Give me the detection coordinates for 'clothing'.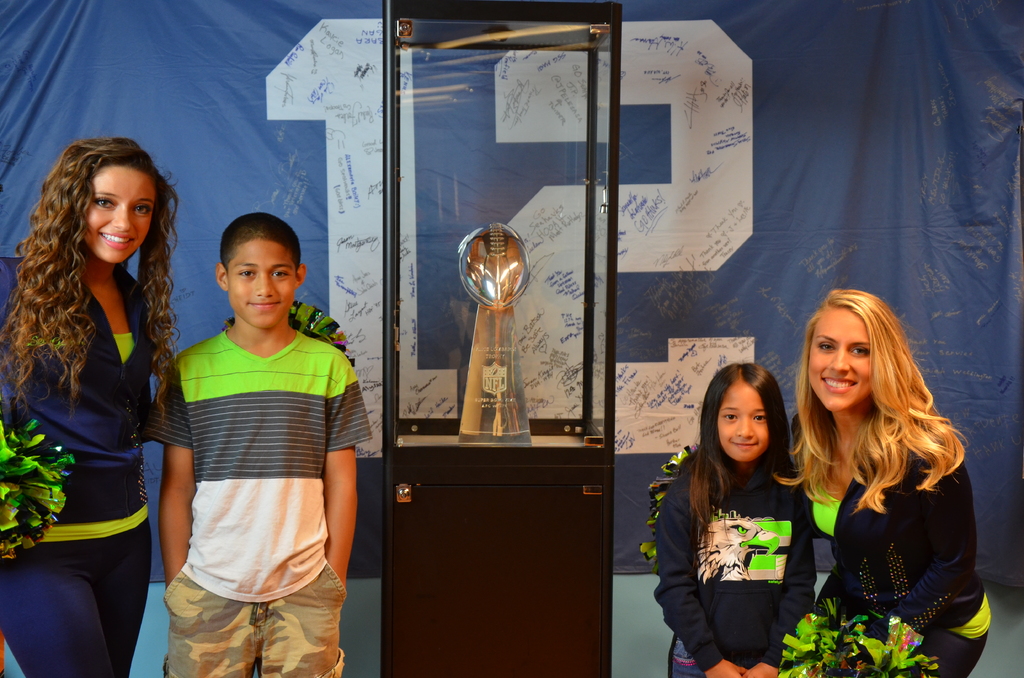
(left=652, top=449, right=810, bottom=677).
